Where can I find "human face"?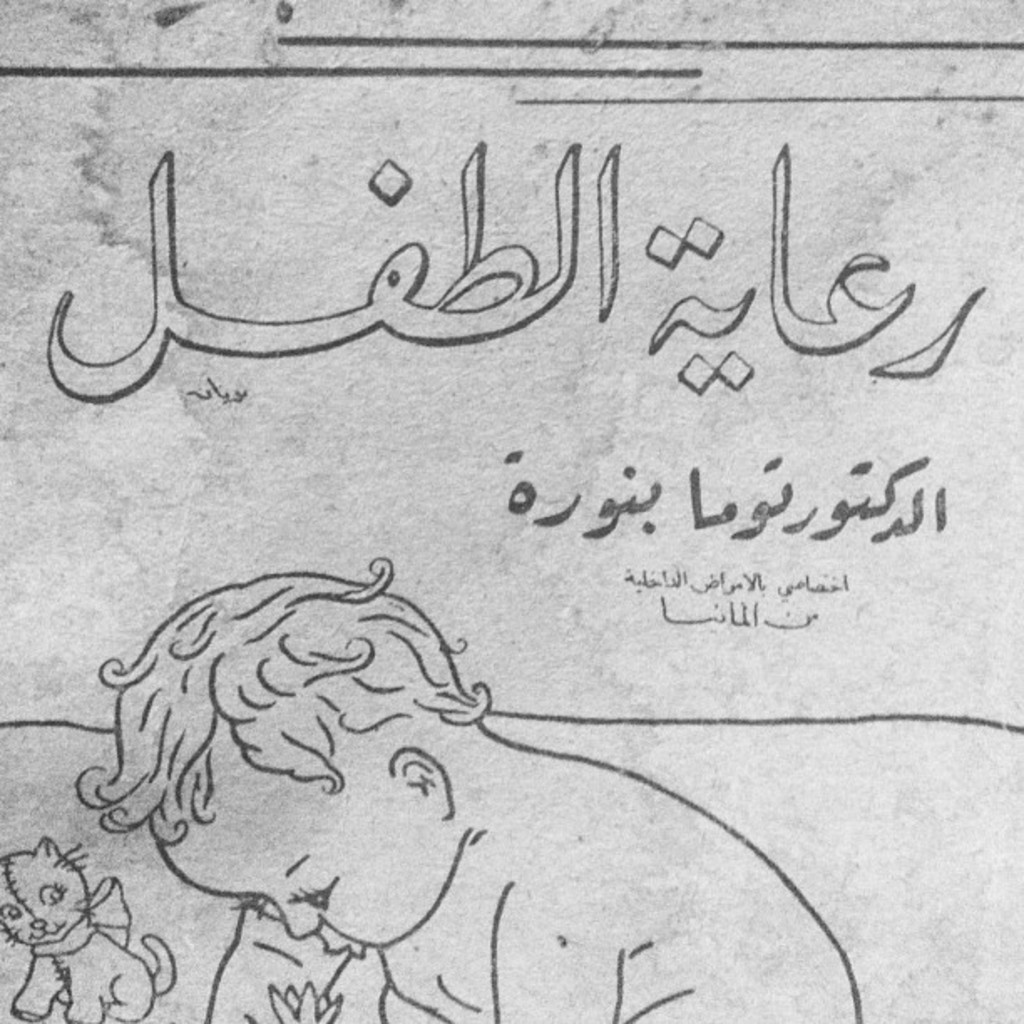
You can find it at pyautogui.locateOnScreen(166, 780, 458, 967).
